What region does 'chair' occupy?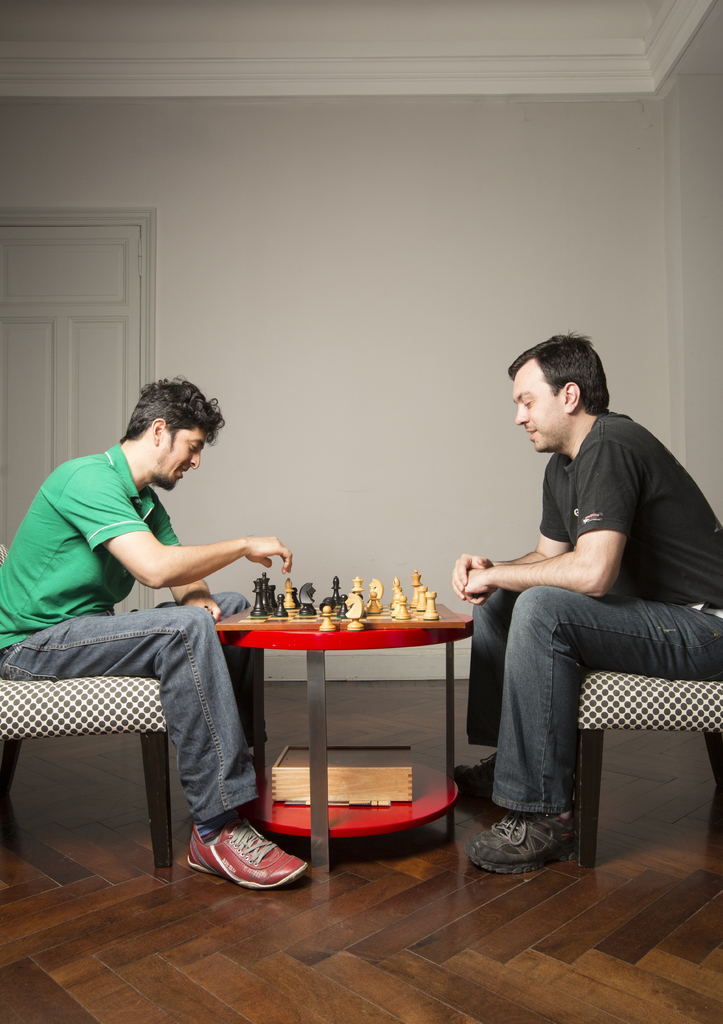
(0,543,173,872).
